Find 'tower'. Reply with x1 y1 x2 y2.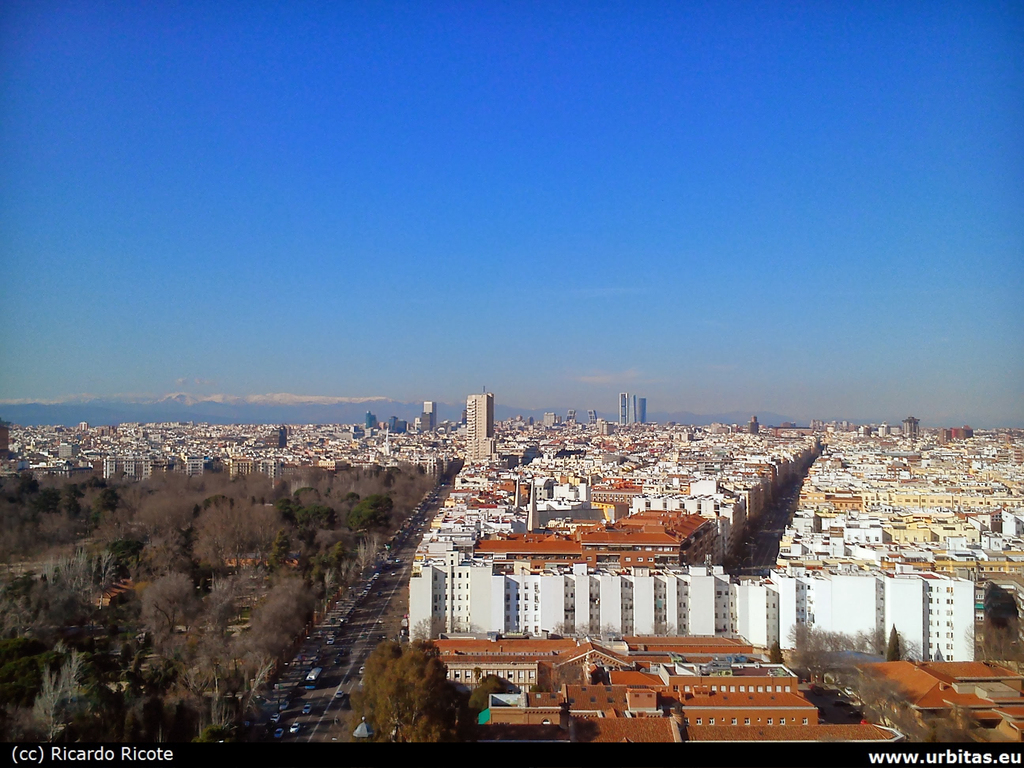
365 408 373 425.
